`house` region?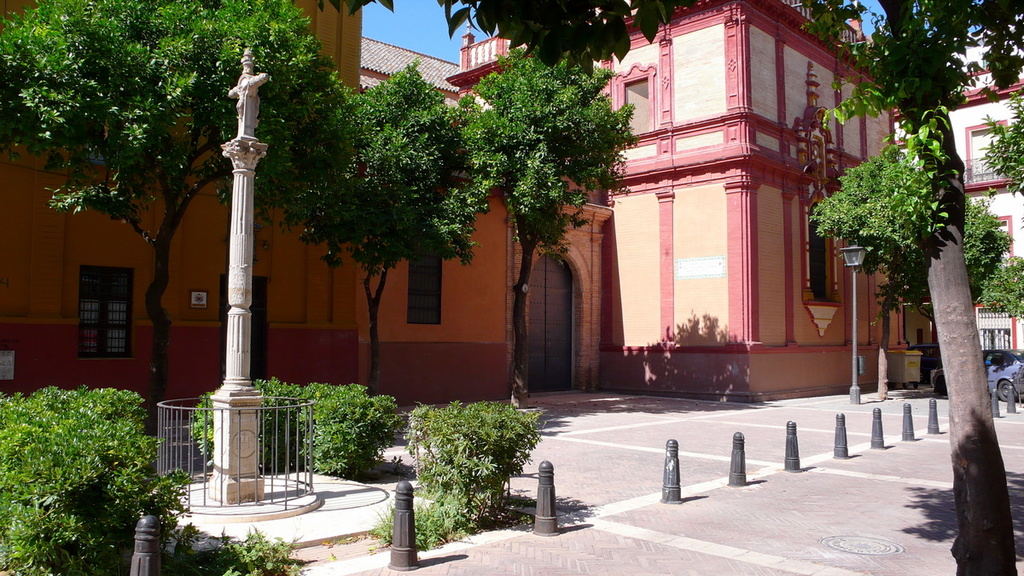
(left=887, top=62, right=1023, bottom=352)
